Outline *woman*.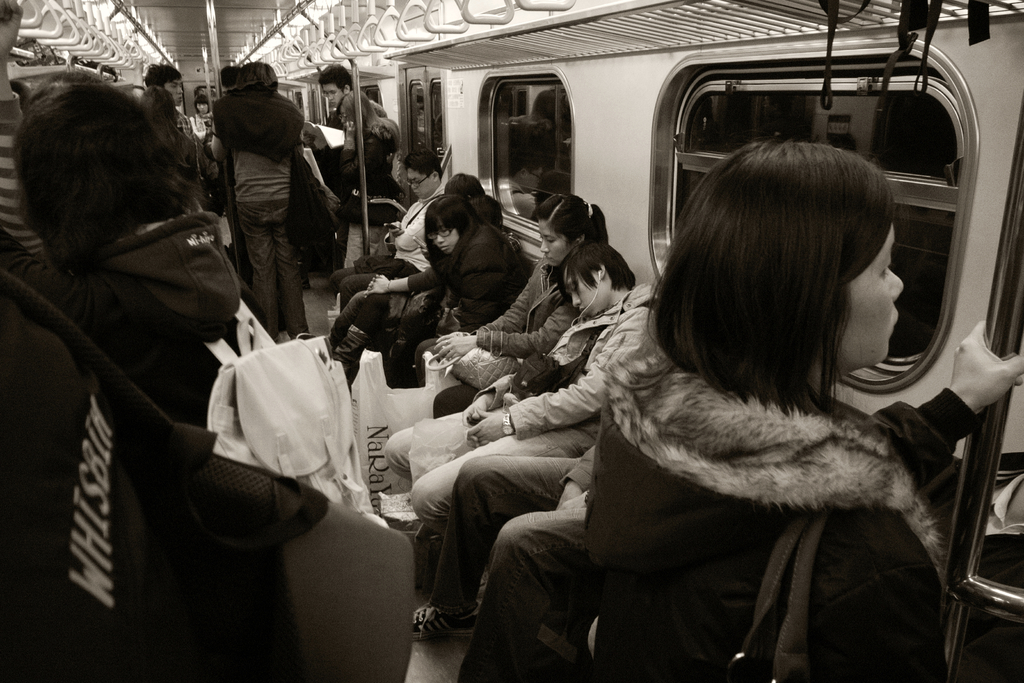
Outline: rect(334, 198, 522, 393).
